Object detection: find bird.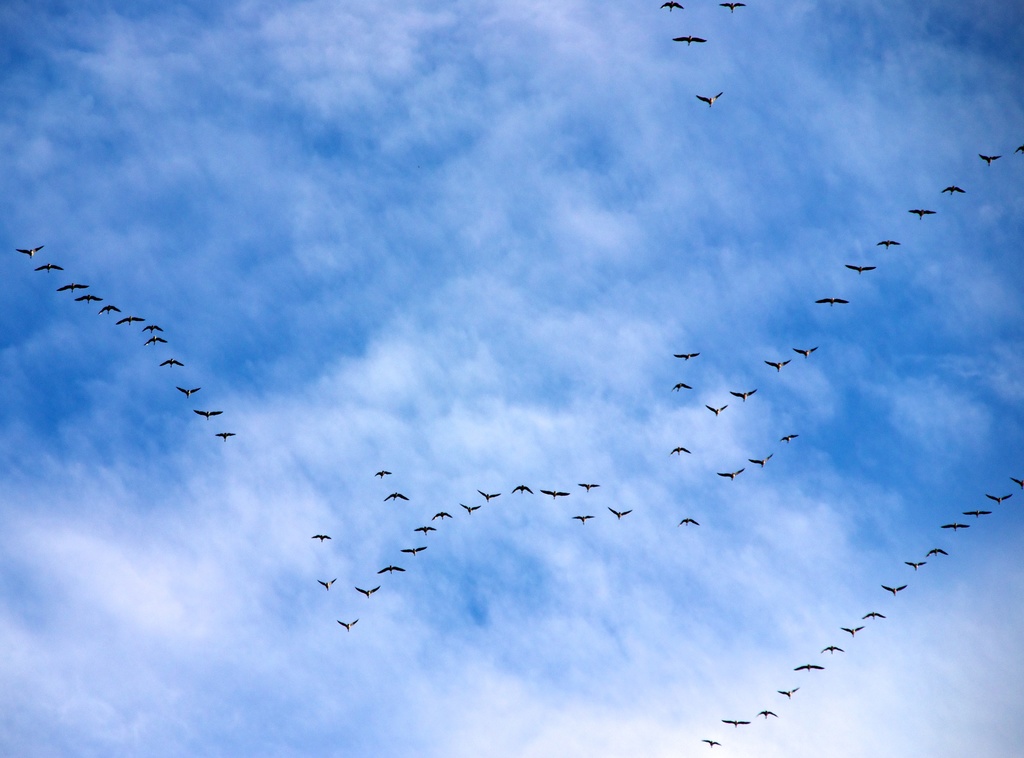
detection(454, 503, 483, 517).
